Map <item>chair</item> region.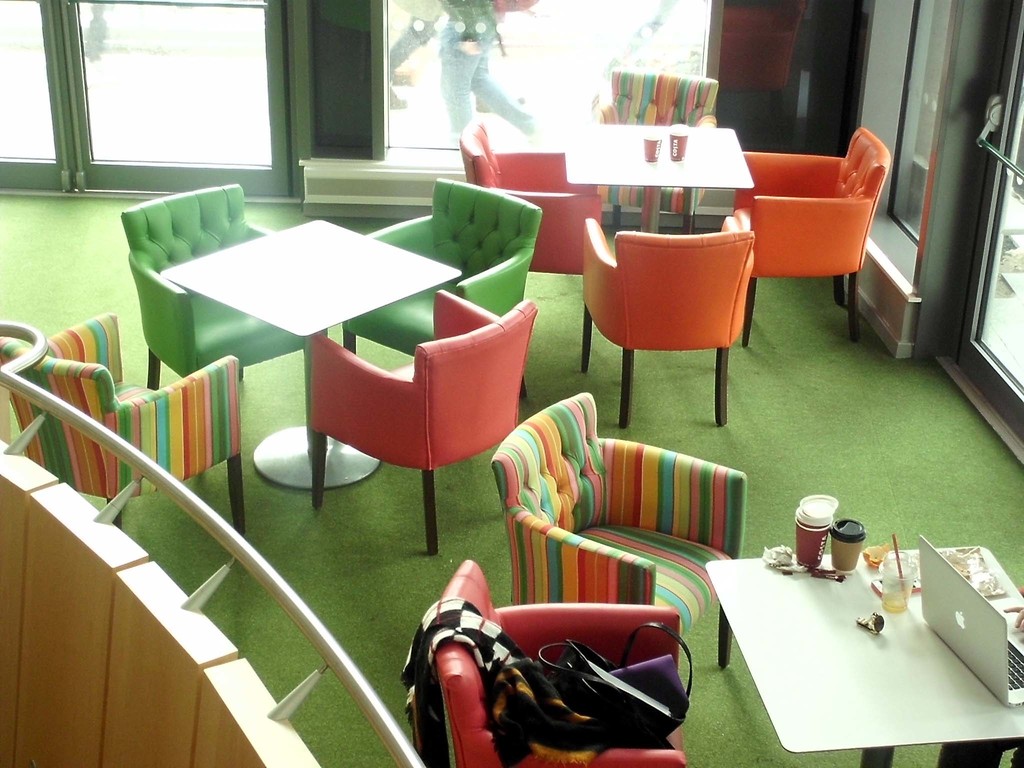
Mapped to [307, 288, 540, 556].
